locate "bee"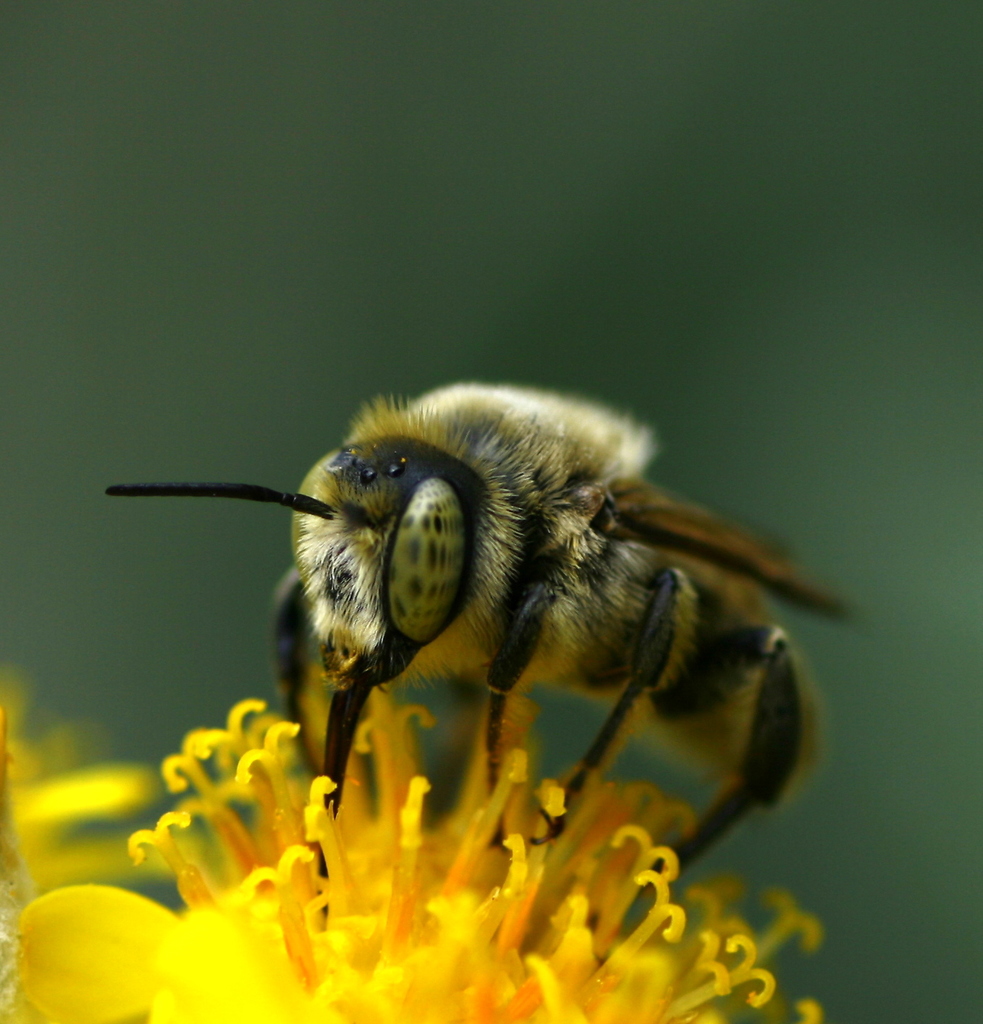
{"x1": 93, "y1": 389, "x2": 858, "y2": 920}
